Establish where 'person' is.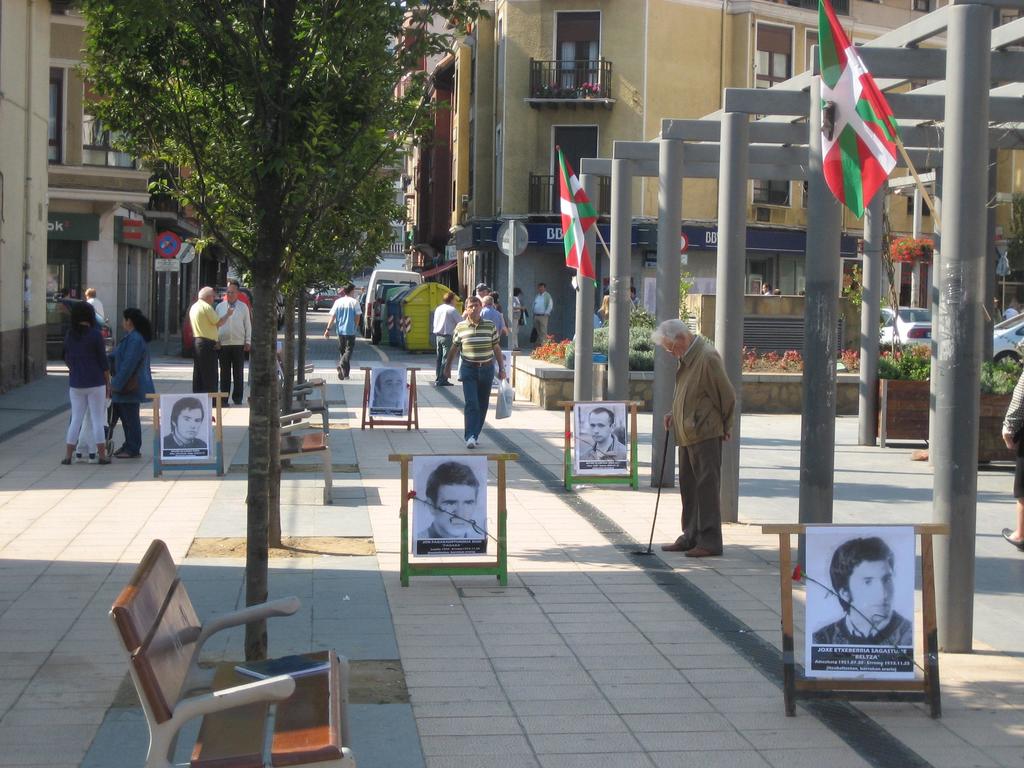
Established at BBox(812, 539, 910, 648).
